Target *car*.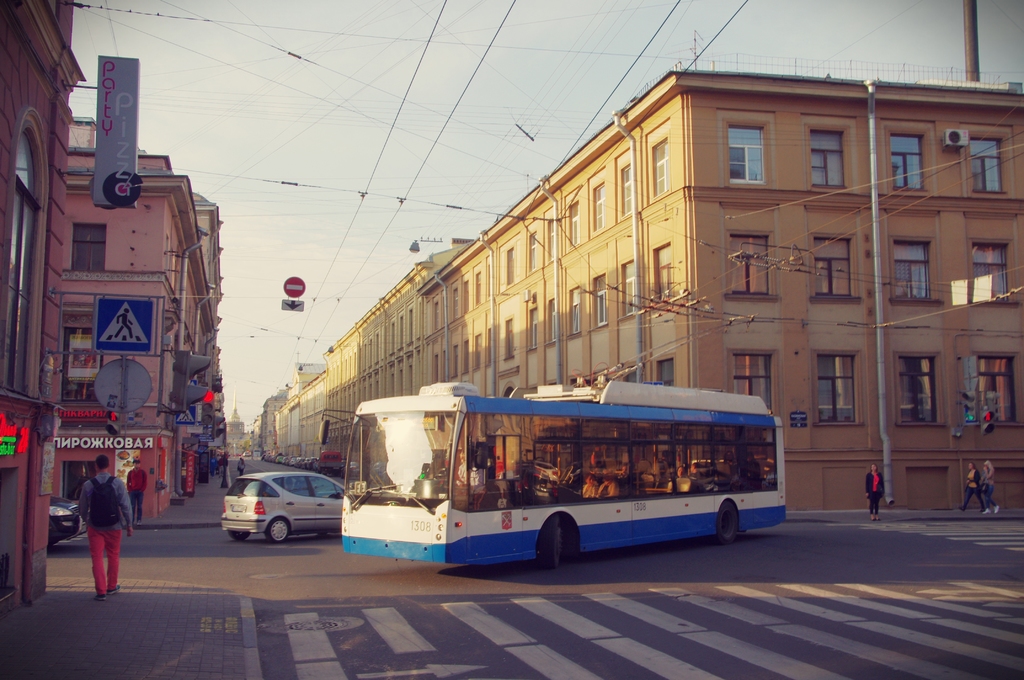
Target region: [x1=47, y1=496, x2=88, y2=551].
